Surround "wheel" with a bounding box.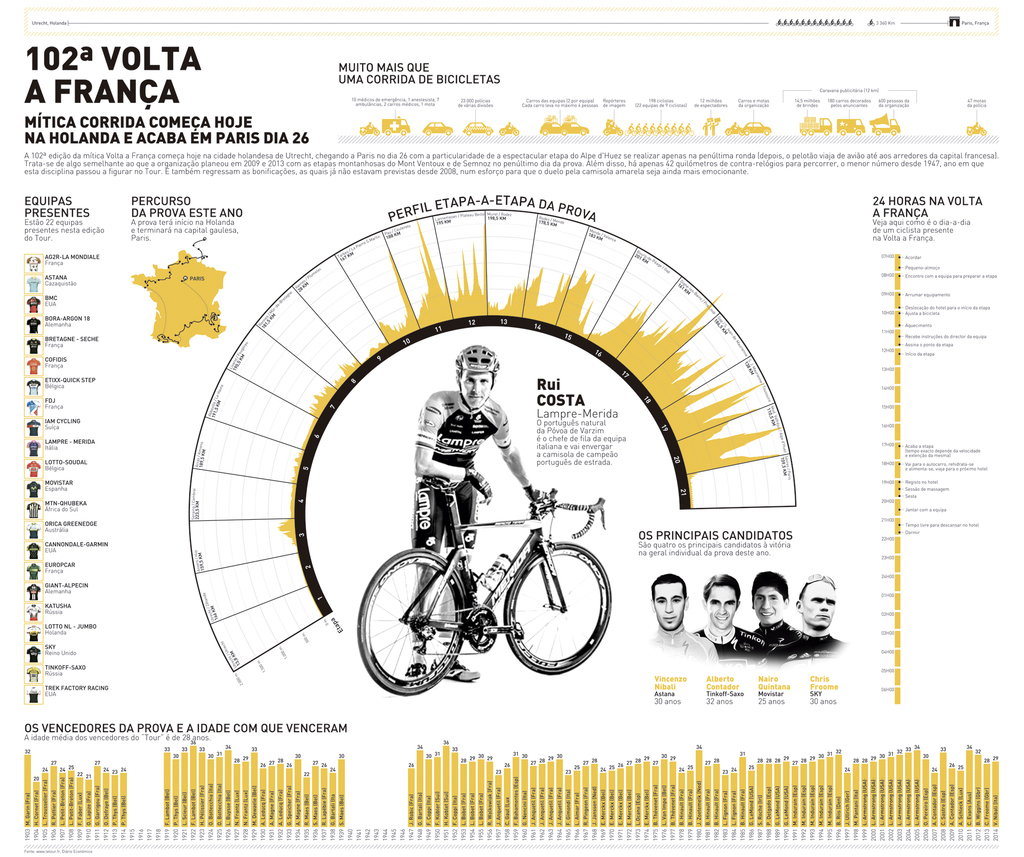
bbox(560, 131, 569, 138).
